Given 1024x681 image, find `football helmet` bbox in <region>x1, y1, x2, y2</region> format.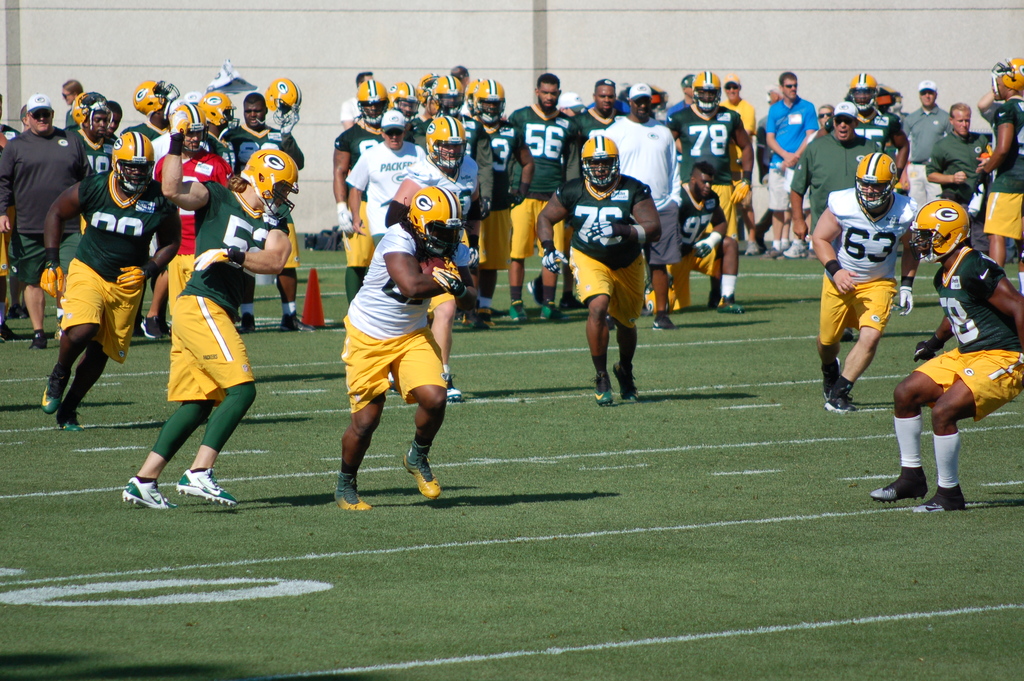
<region>579, 134, 619, 190</region>.
